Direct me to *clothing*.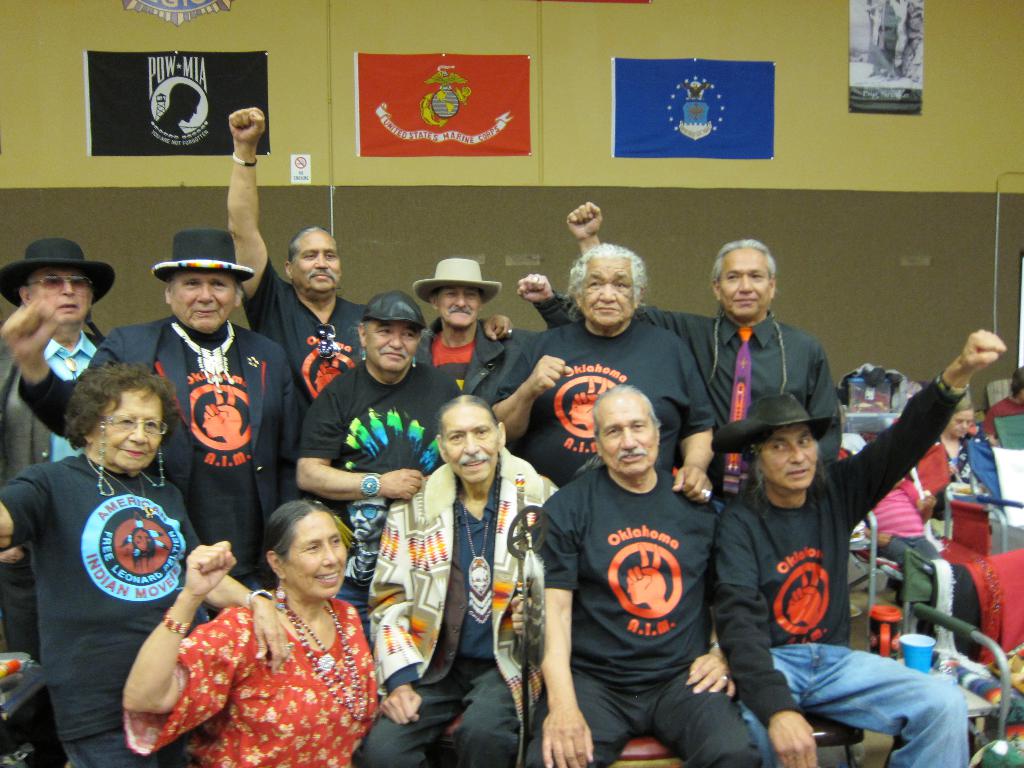
Direction: (left=360, top=457, right=552, bottom=767).
